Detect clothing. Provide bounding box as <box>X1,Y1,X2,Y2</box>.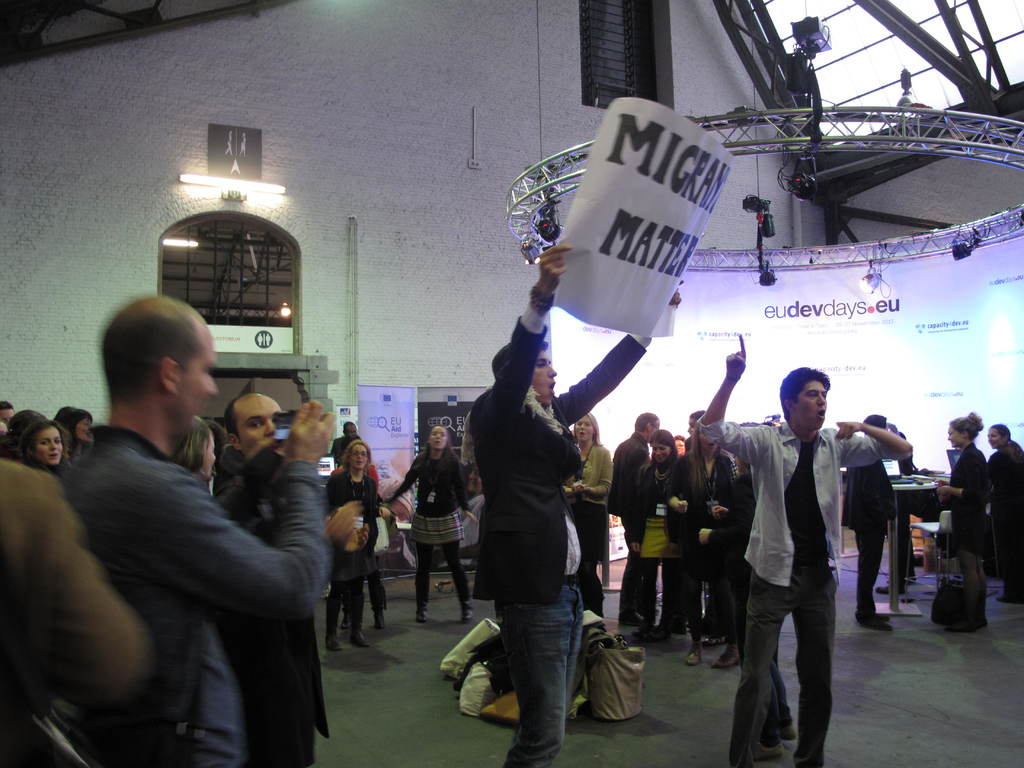
<box>691,413,911,767</box>.
